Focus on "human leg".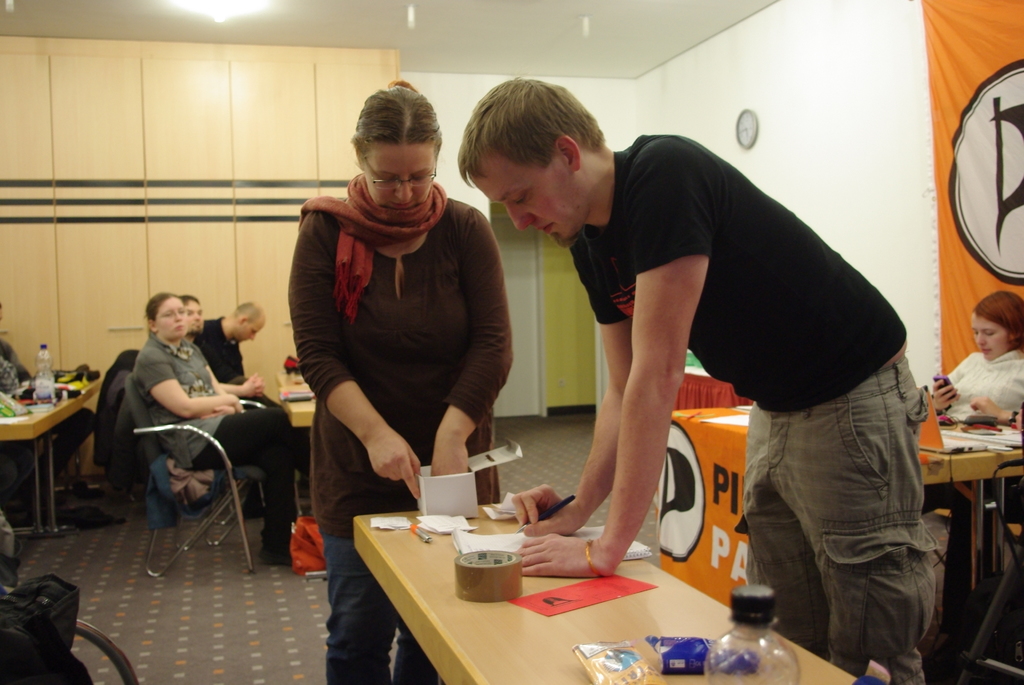
Focused at select_region(239, 445, 302, 571).
